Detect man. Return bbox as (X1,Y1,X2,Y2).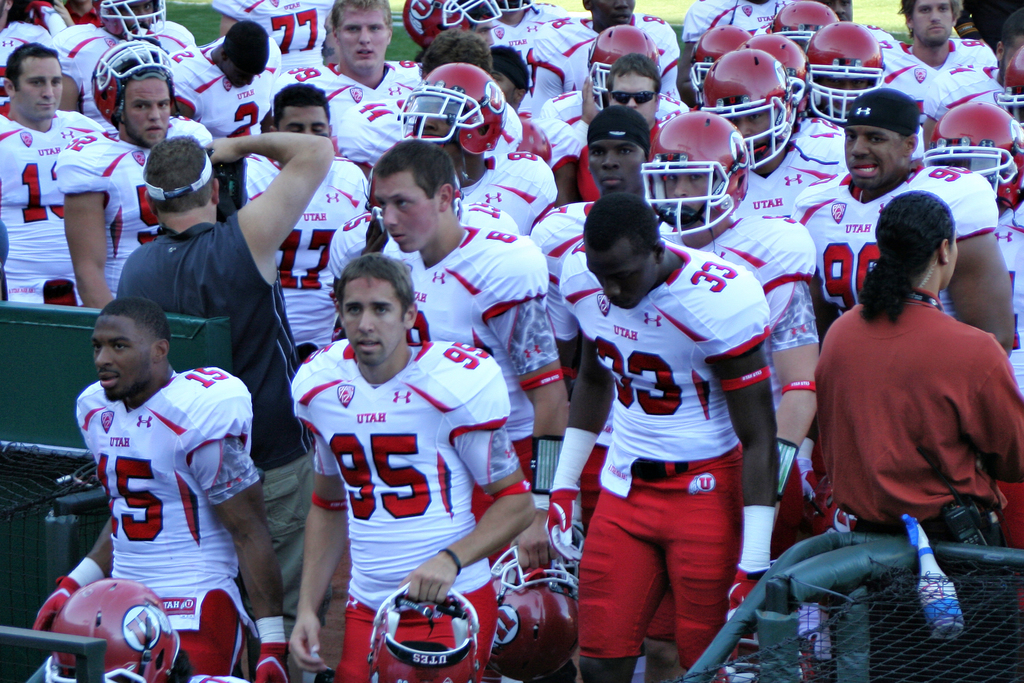
(540,124,668,335).
